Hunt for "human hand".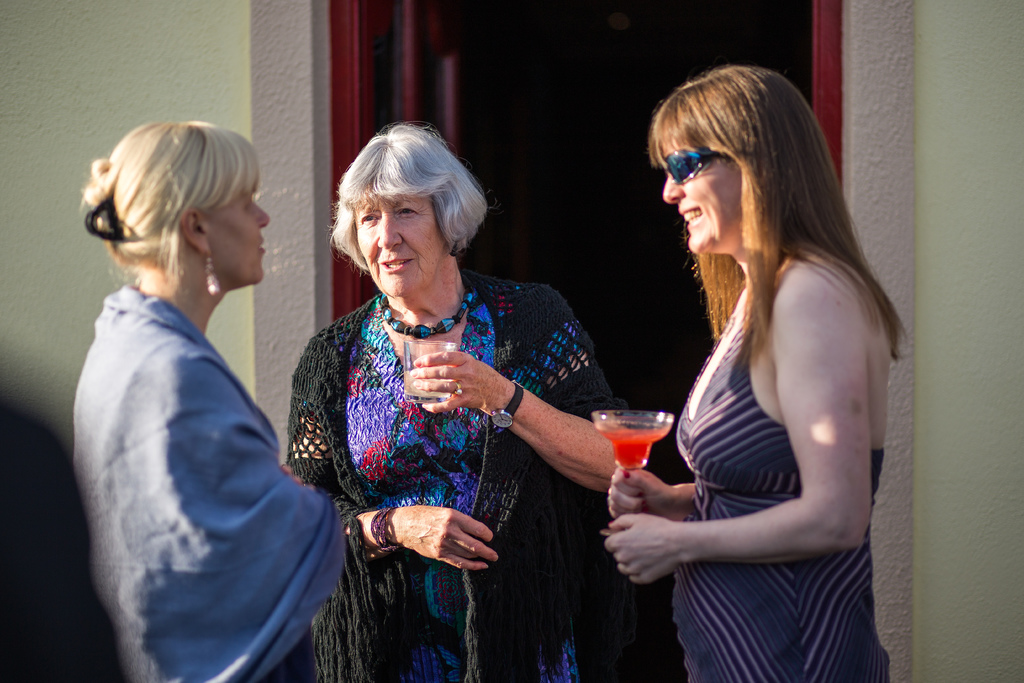
Hunted down at x1=406 y1=348 x2=496 y2=414.
